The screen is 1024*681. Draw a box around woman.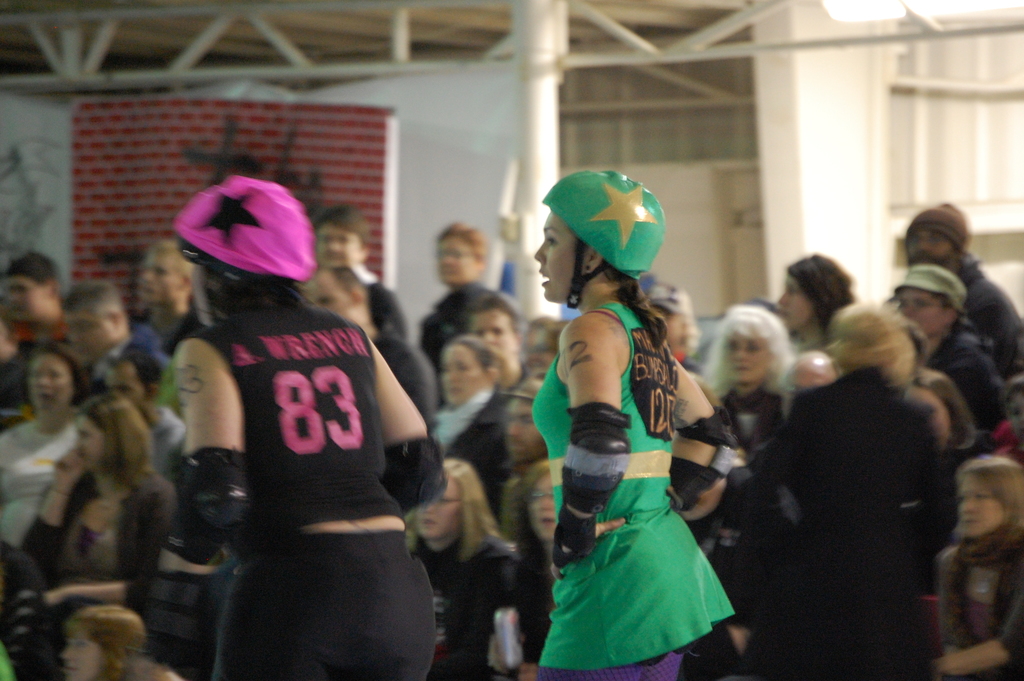
x1=697, y1=304, x2=803, y2=673.
